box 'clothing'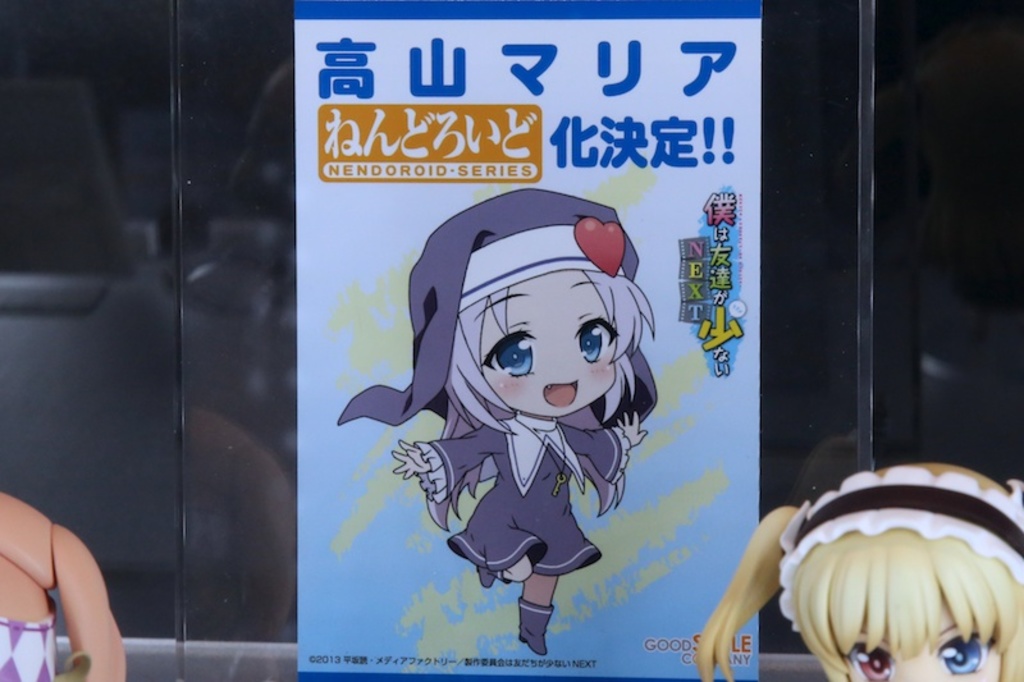
329 210 682 589
